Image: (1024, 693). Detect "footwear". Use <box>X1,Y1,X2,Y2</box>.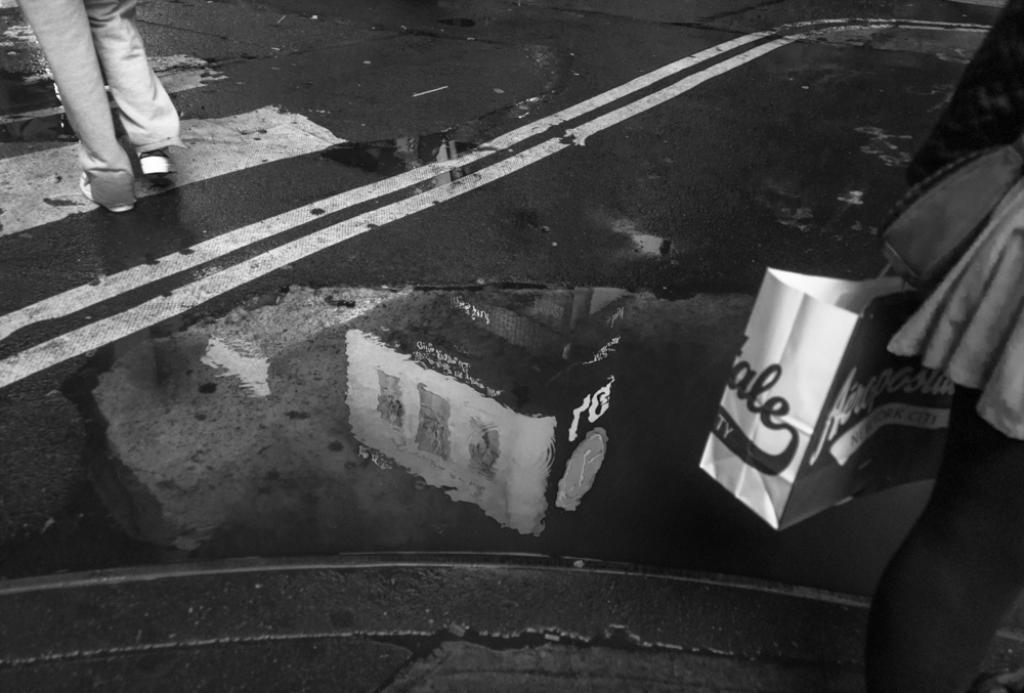
<box>79,170,133,216</box>.
